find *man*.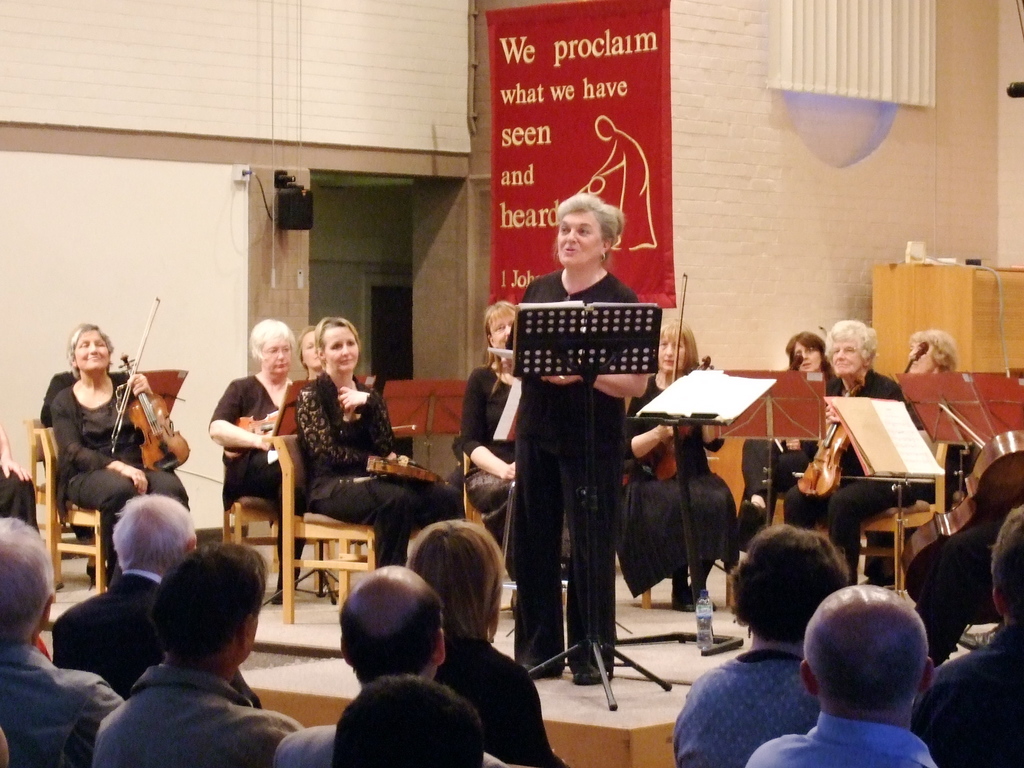
(49, 490, 259, 706).
